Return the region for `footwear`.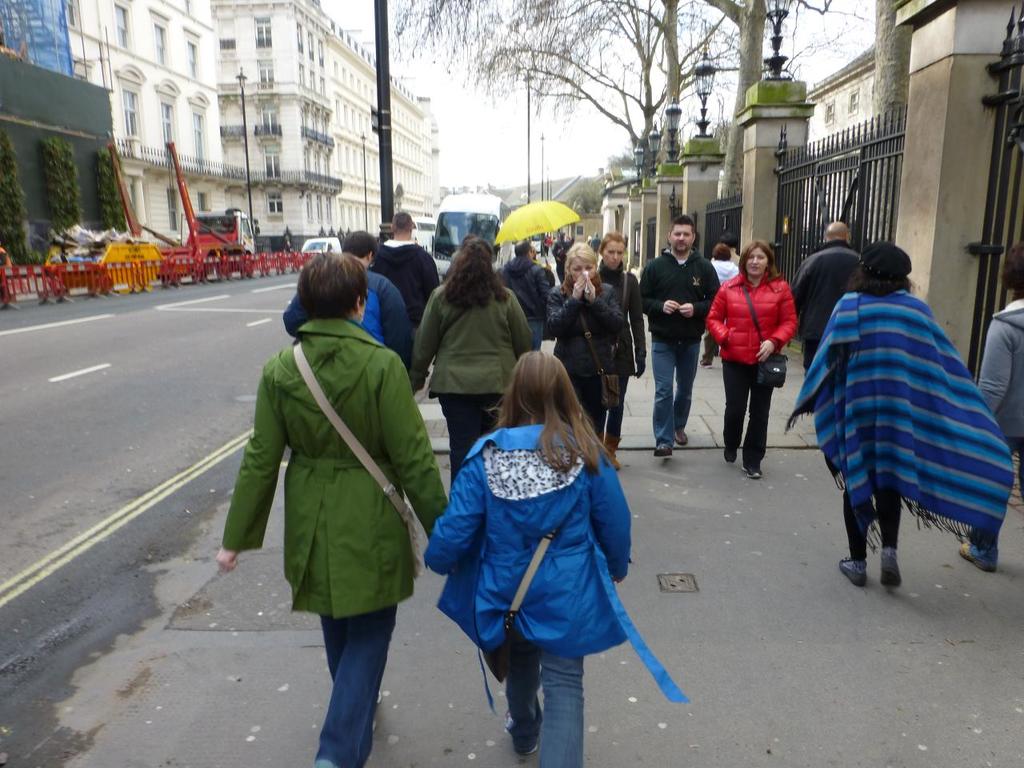
crop(958, 536, 994, 570).
